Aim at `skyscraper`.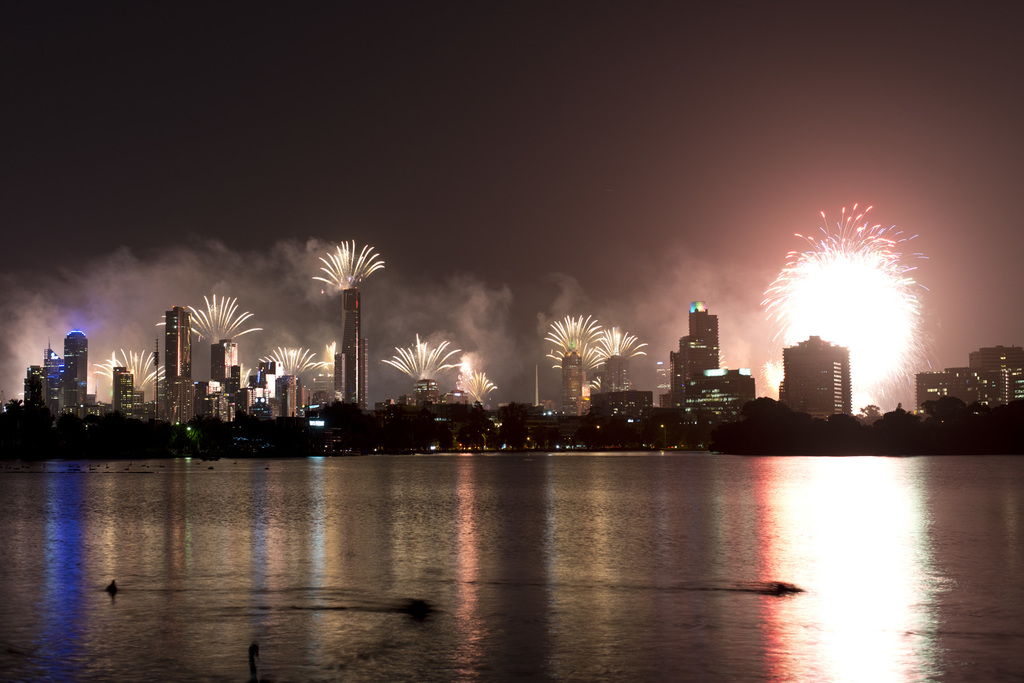
Aimed at 769/333/858/424.
